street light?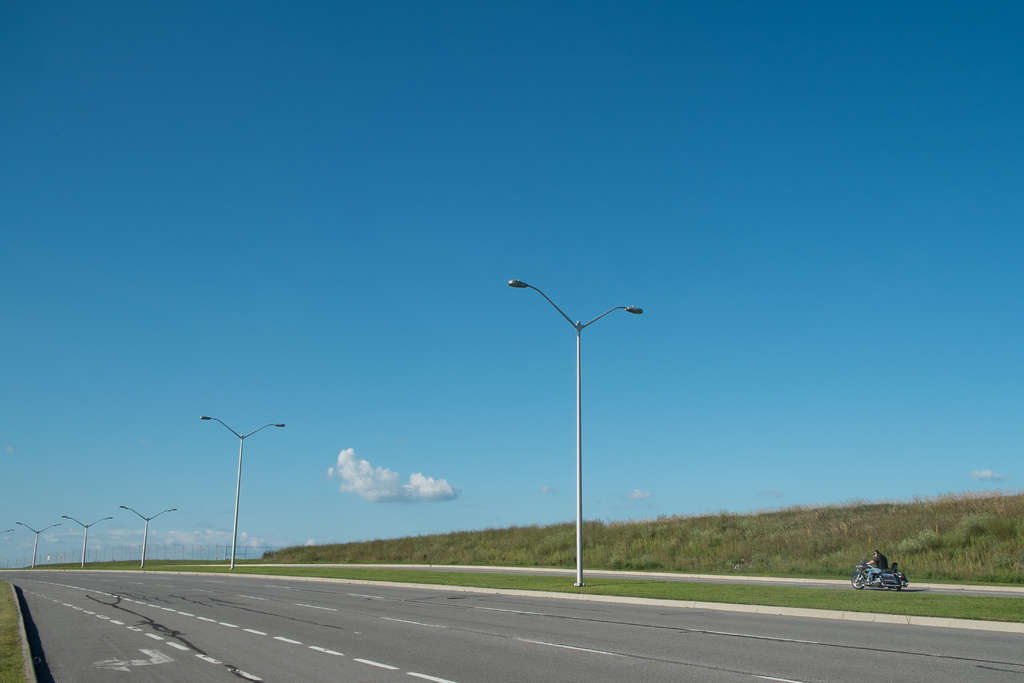
pyautogui.locateOnScreen(196, 409, 287, 577)
